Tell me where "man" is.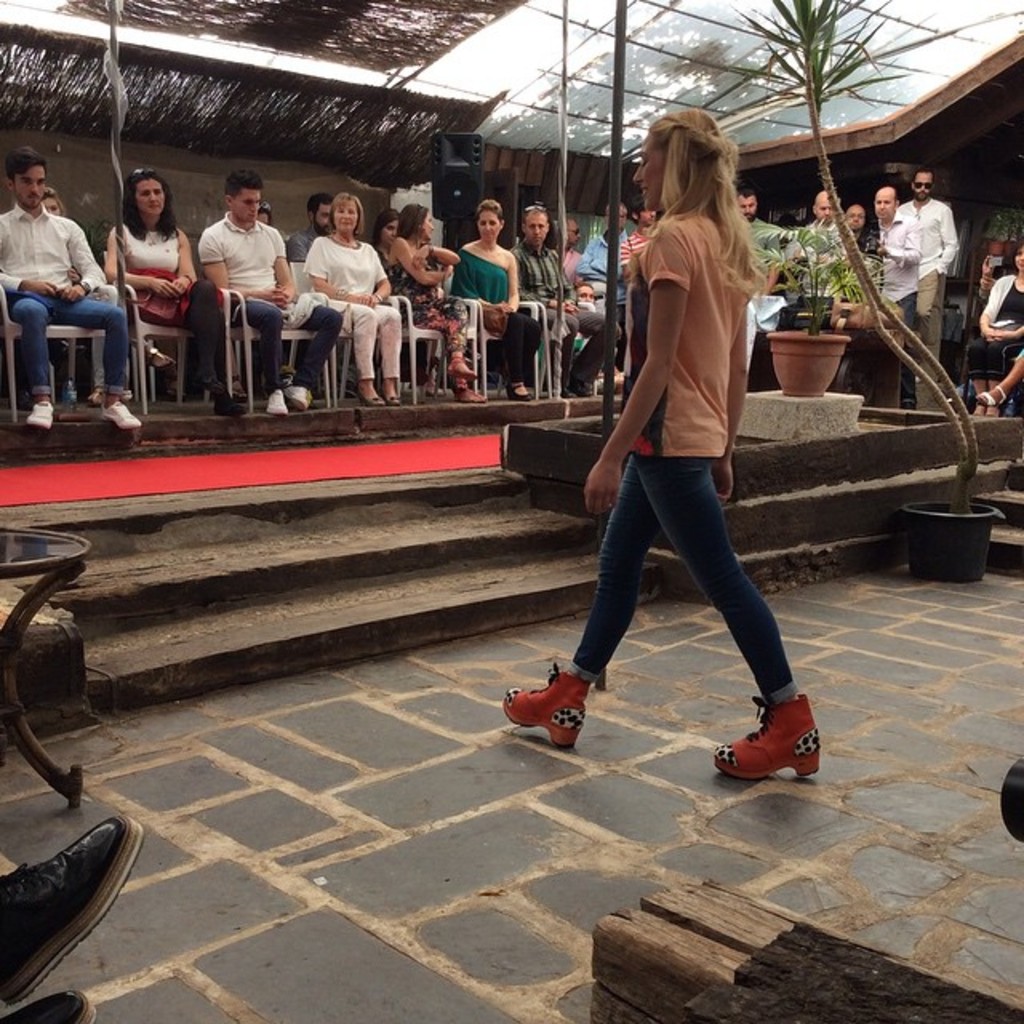
"man" is at (738, 186, 782, 283).
